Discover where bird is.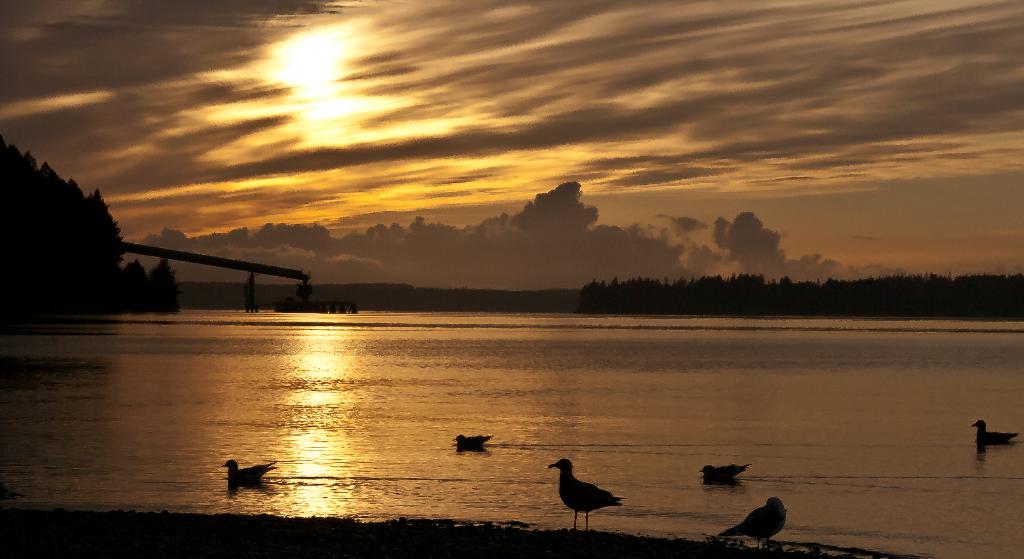
Discovered at 451,431,493,451.
